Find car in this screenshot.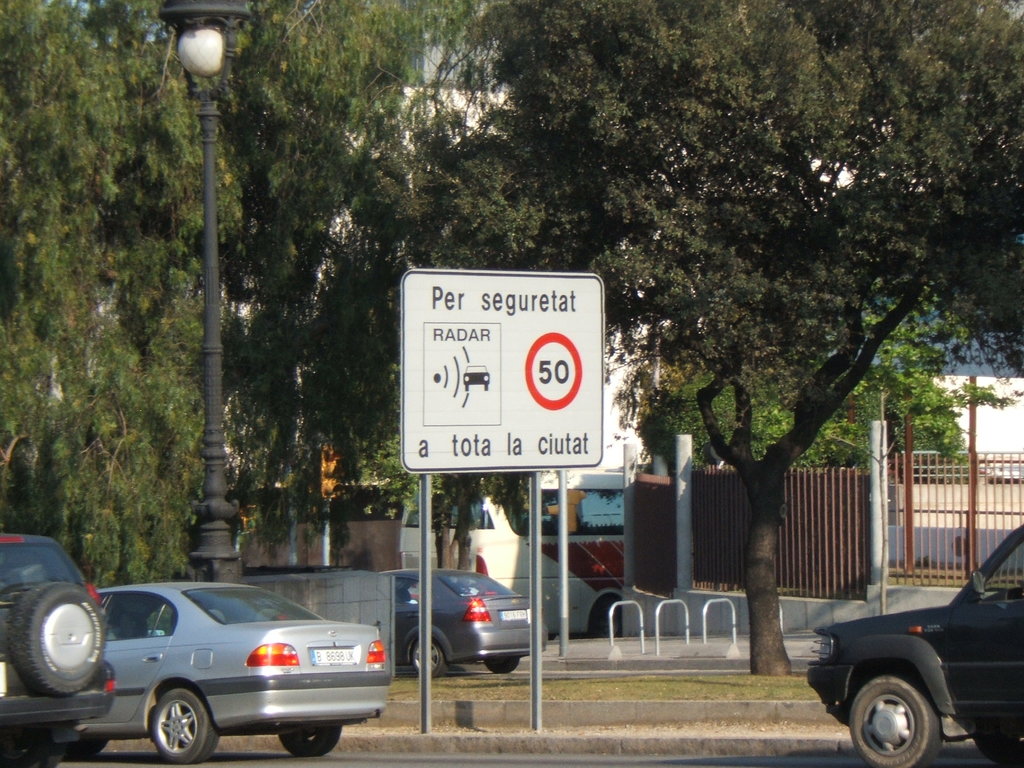
The bounding box for car is 805,521,1023,767.
